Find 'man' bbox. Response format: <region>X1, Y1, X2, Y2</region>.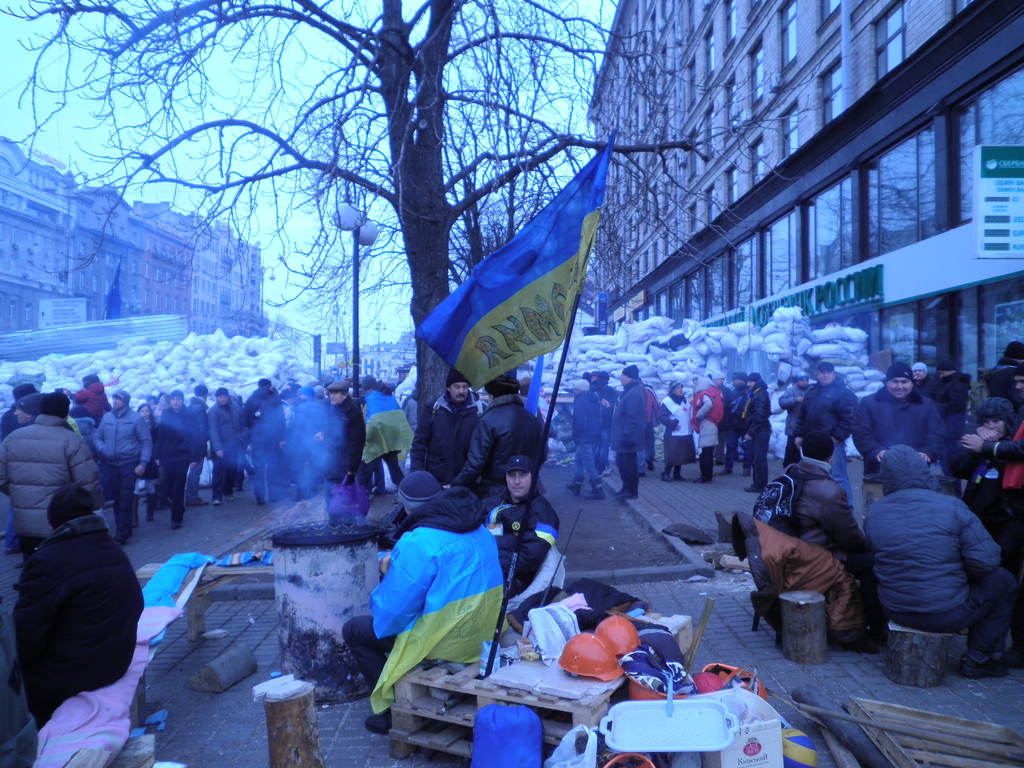
<region>854, 351, 946, 472</region>.
